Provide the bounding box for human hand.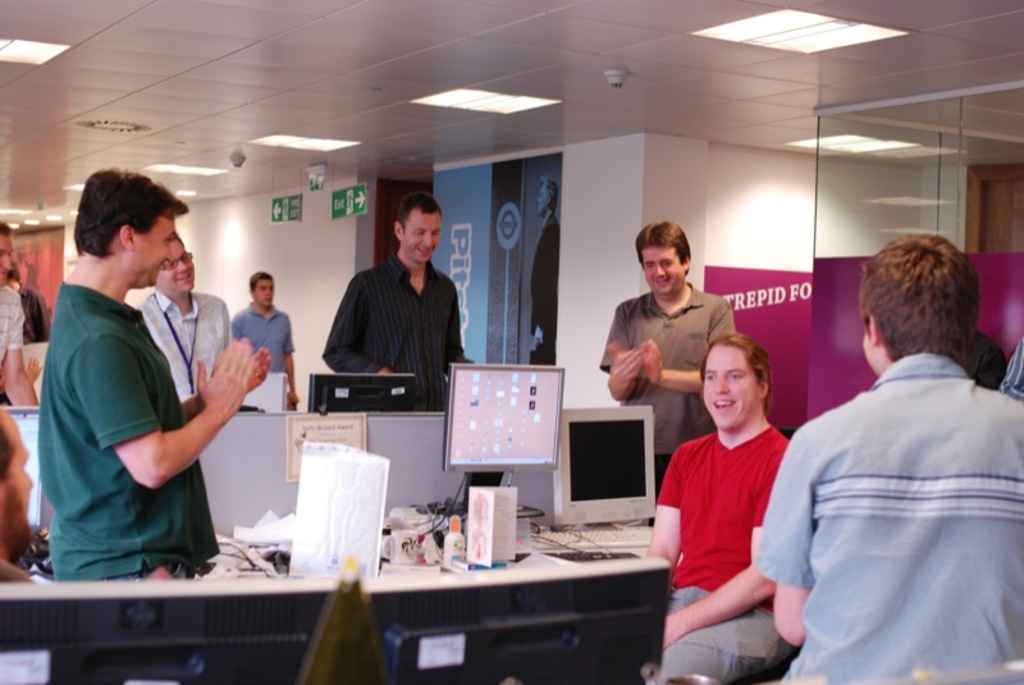
select_region(212, 341, 270, 396).
